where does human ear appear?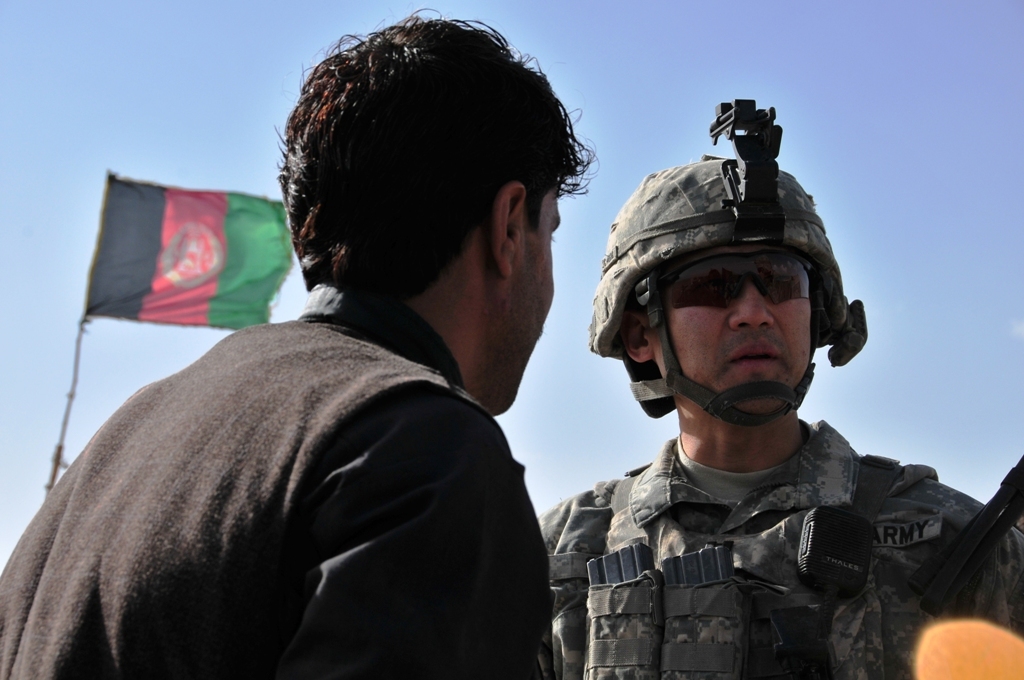
Appears at <region>616, 313, 652, 361</region>.
